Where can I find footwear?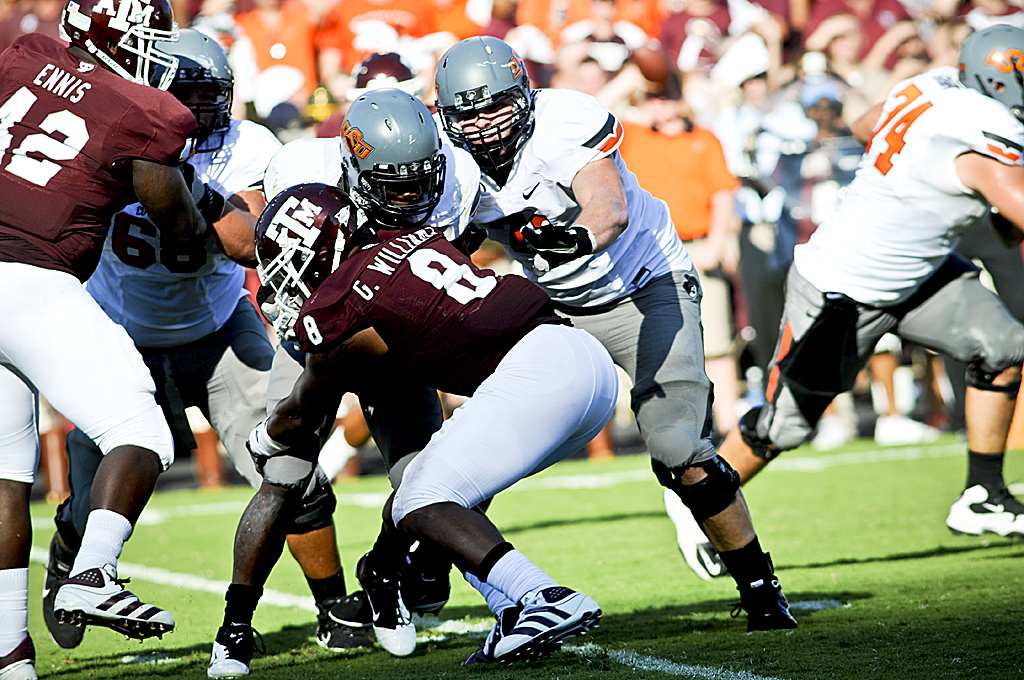
You can find it at bbox(875, 411, 938, 444).
